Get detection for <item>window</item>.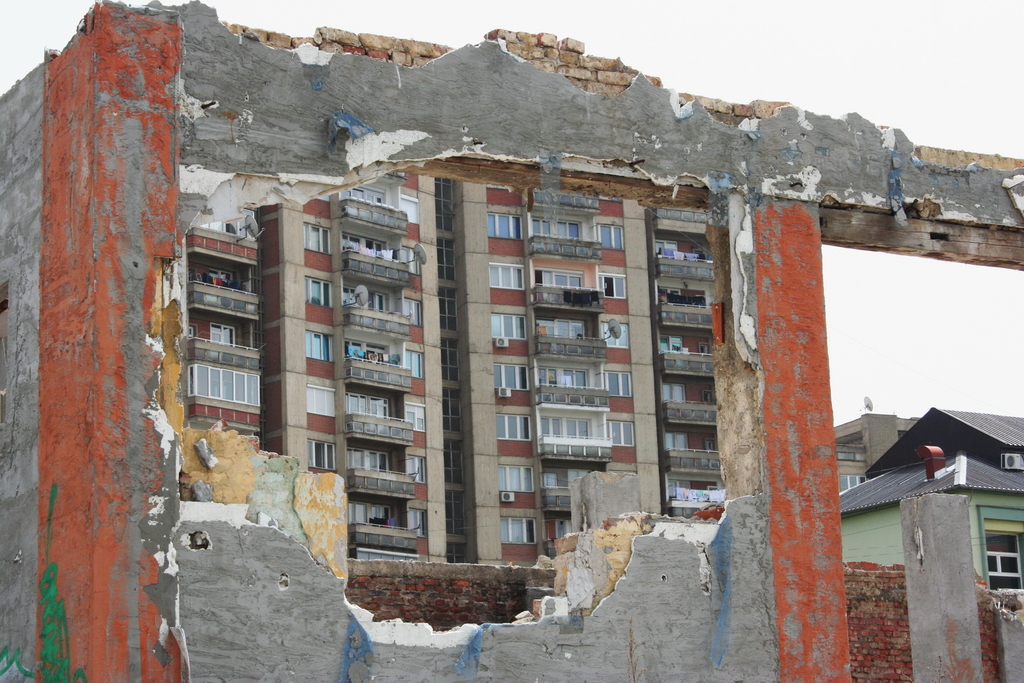
Detection: [491, 314, 525, 336].
